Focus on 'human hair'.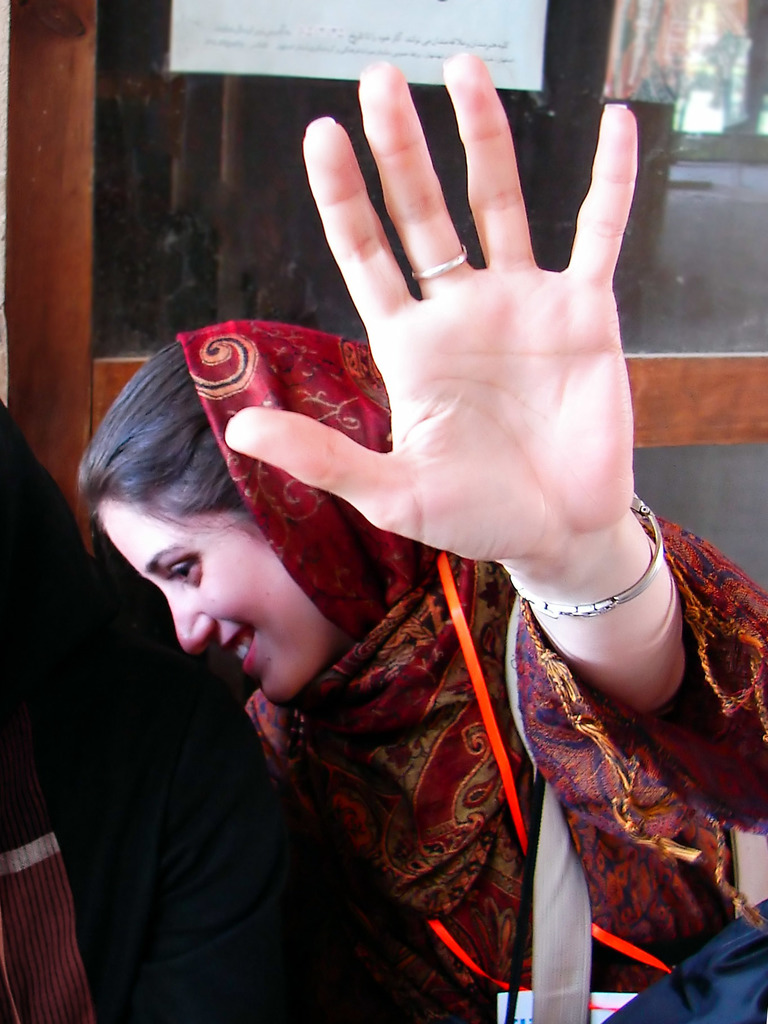
Focused at {"x1": 83, "y1": 334, "x2": 347, "y2": 663}.
